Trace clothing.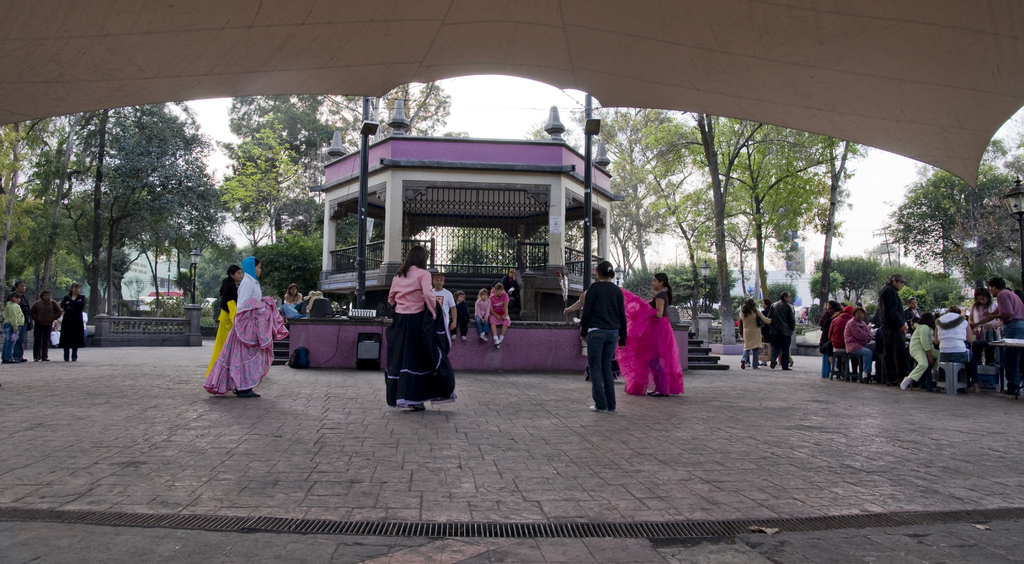
Traced to left=428, top=282, right=455, bottom=345.
